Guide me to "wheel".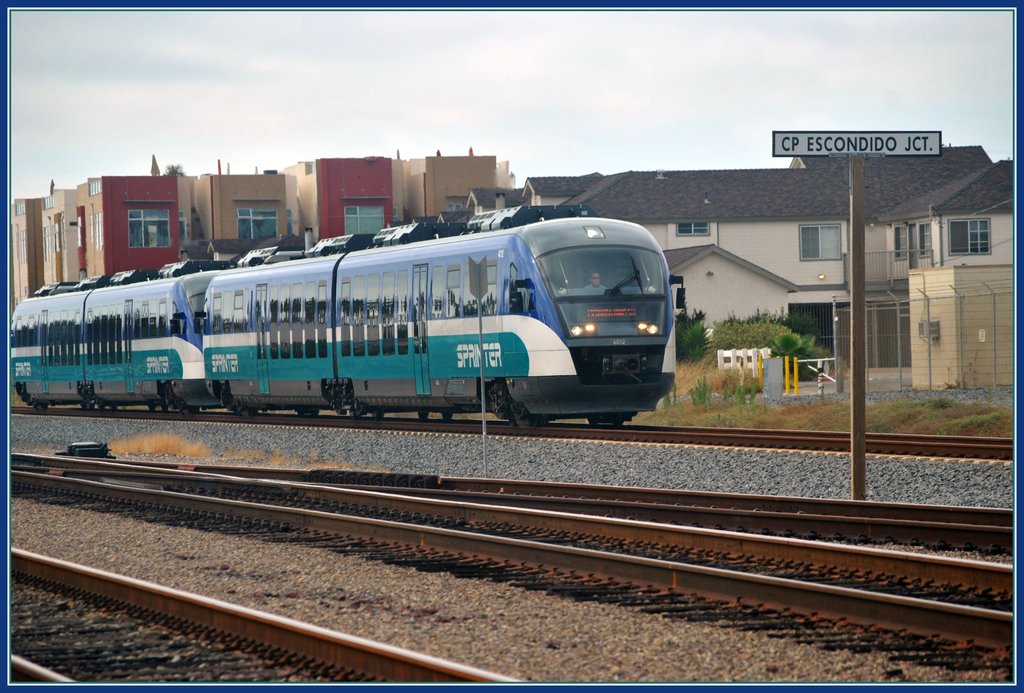
Guidance: bbox(108, 405, 116, 411).
